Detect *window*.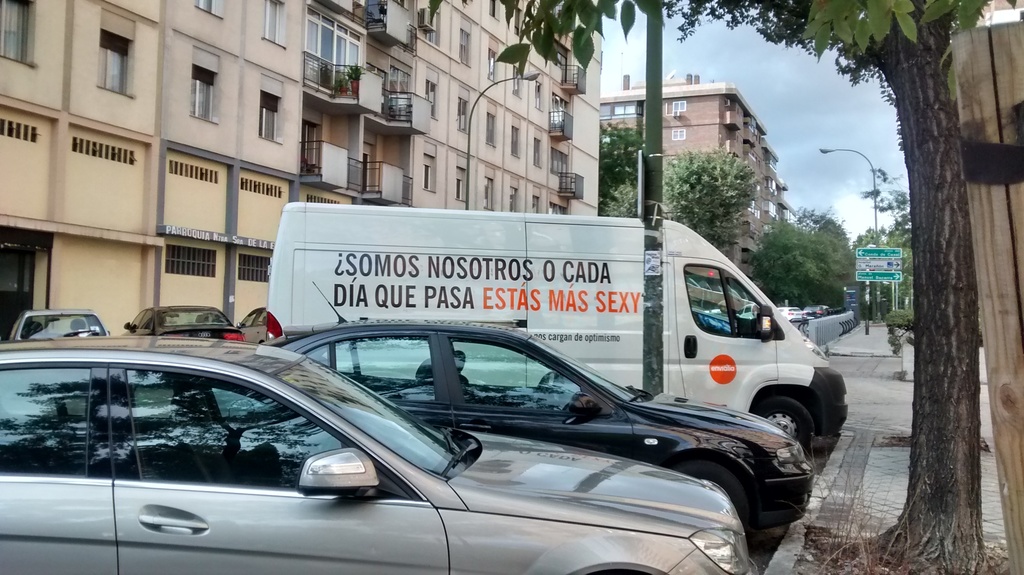
Detected at x1=534 y1=126 x2=545 y2=167.
